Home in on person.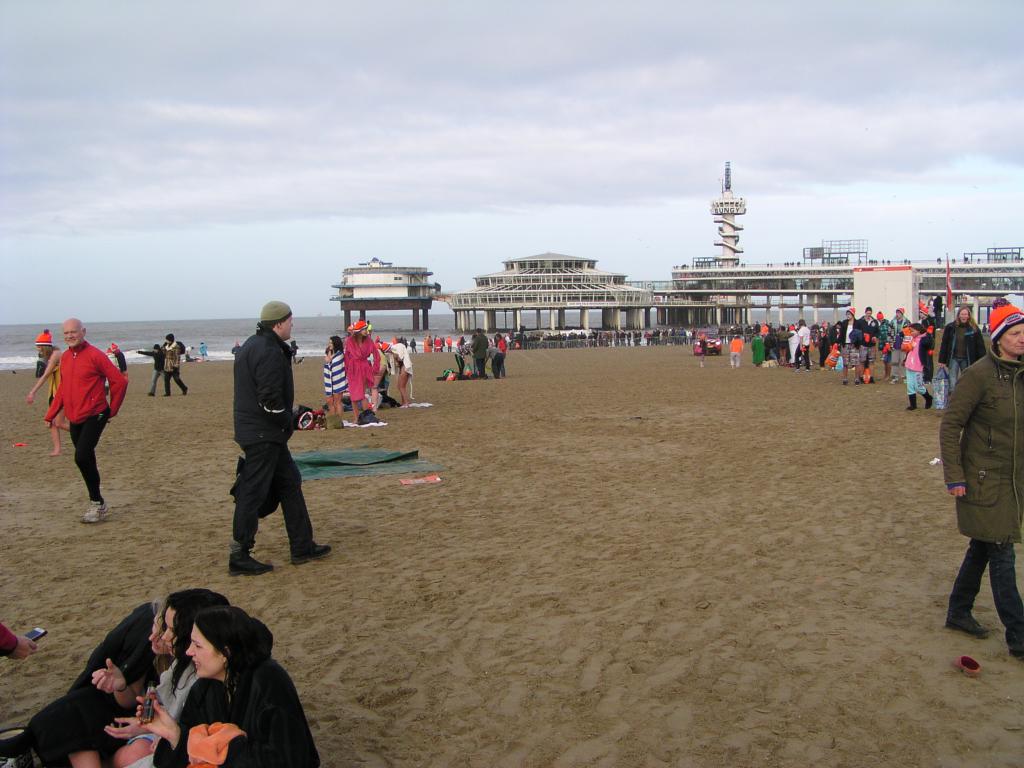
Homed in at x1=0, y1=625, x2=38, y2=663.
